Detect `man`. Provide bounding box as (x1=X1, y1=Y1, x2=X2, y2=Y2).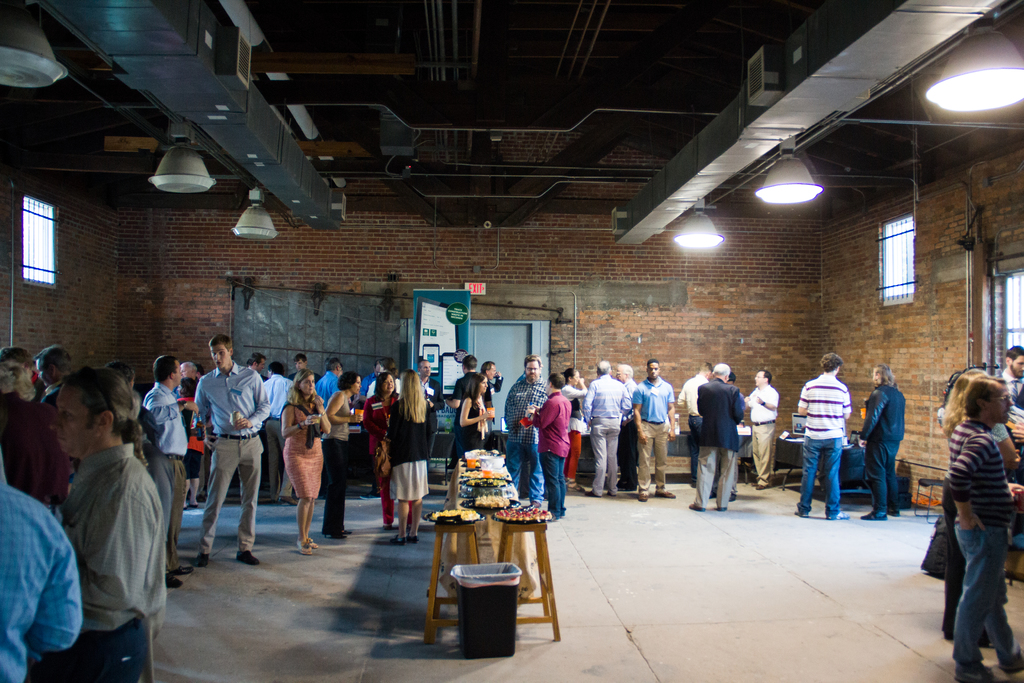
(x1=315, y1=356, x2=350, y2=415).
